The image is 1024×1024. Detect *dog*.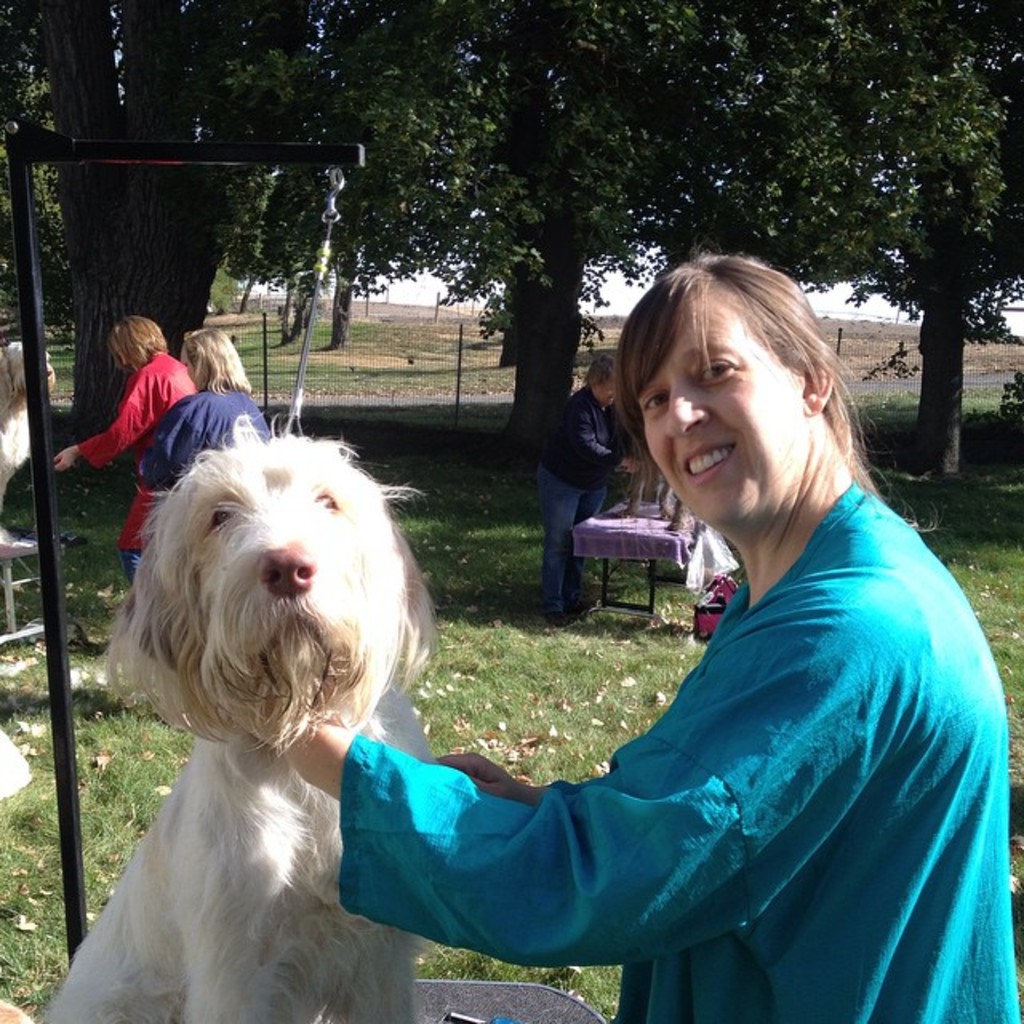
Detection: x1=42, y1=411, x2=451, y2=1022.
